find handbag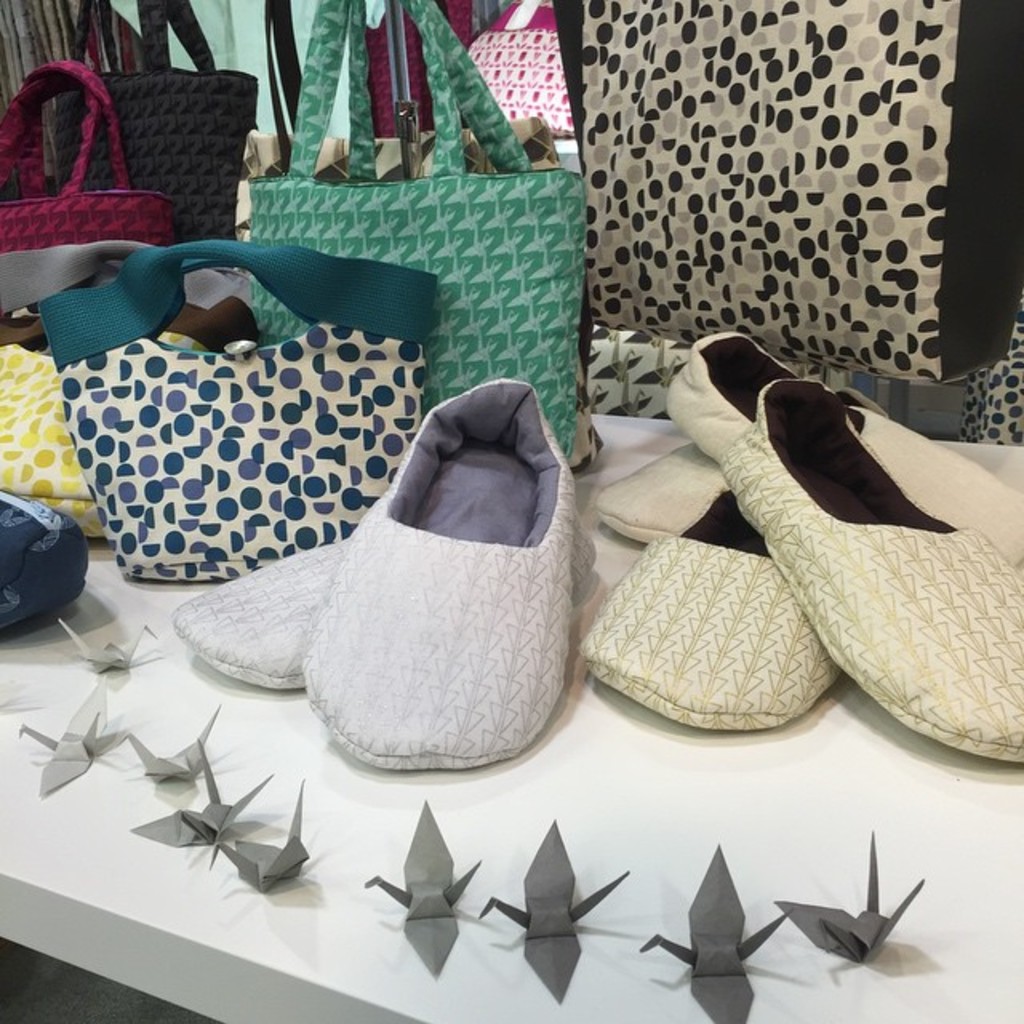
<box>46,237,438,582</box>
